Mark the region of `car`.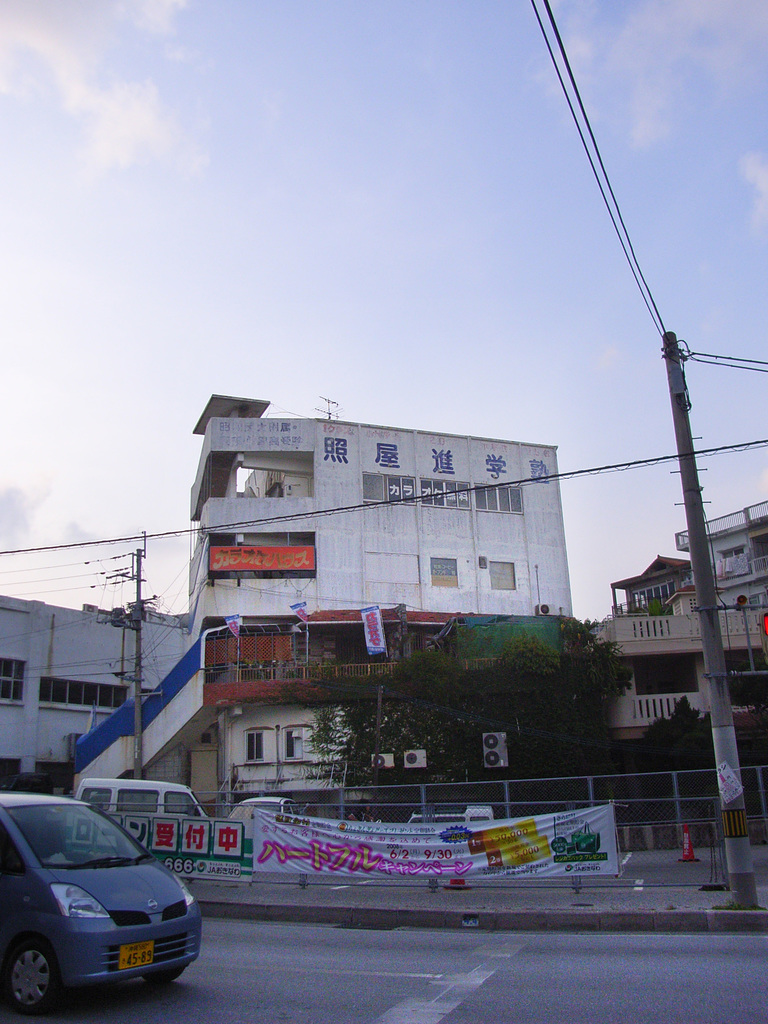
Region: BBox(405, 804, 494, 825).
